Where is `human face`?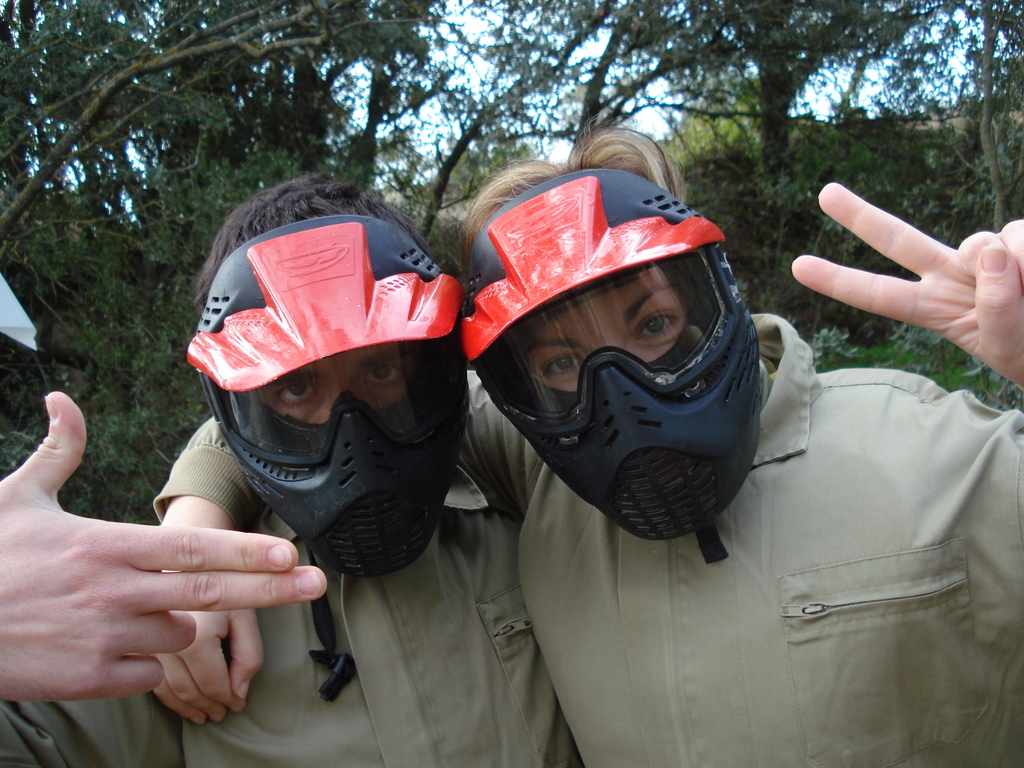
pyautogui.locateOnScreen(261, 347, 422, 424).
